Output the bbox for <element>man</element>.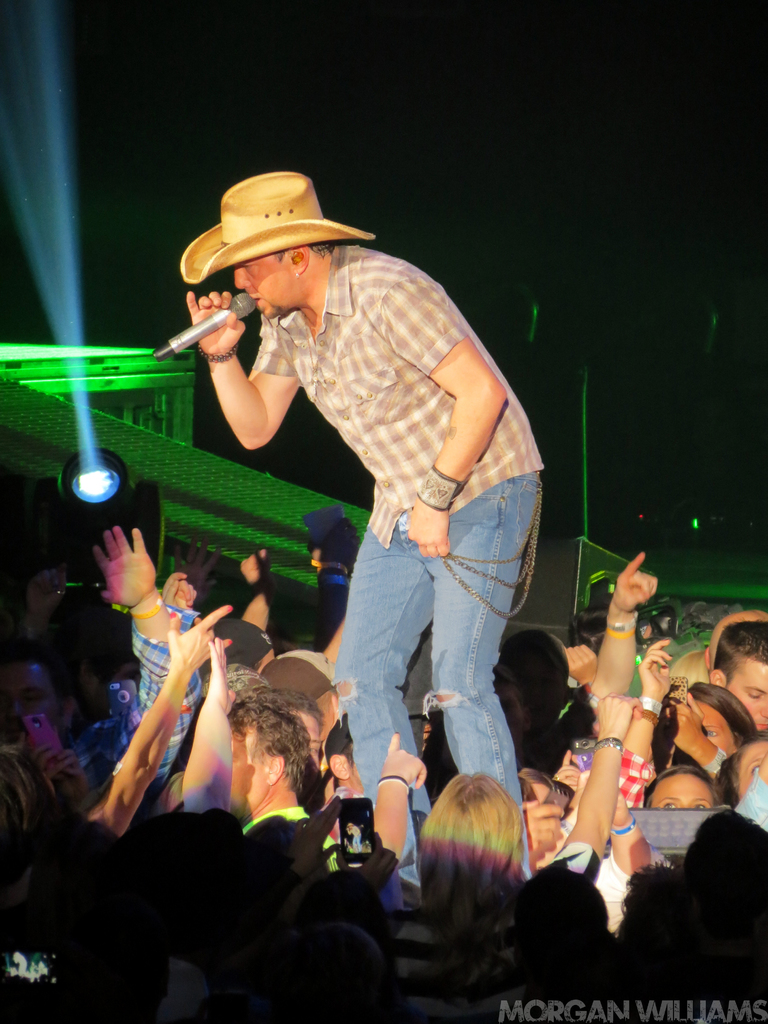
rect(188, 172, 542, 829).
